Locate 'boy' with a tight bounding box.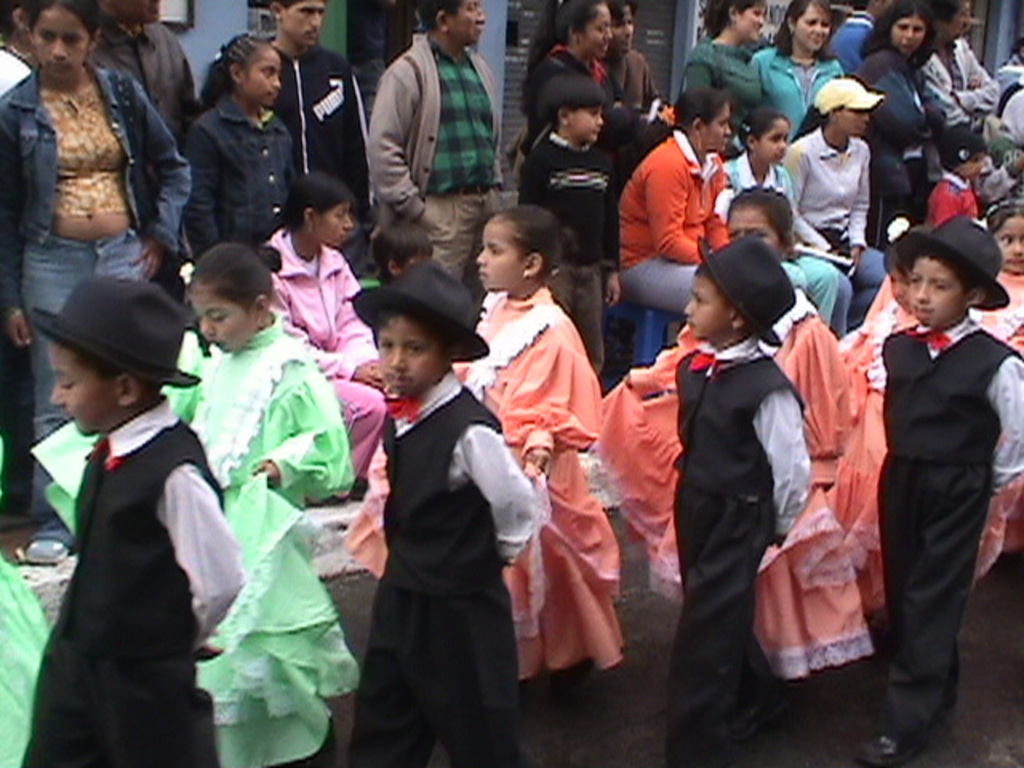
bbox=[856, 214, 1022, 766].
